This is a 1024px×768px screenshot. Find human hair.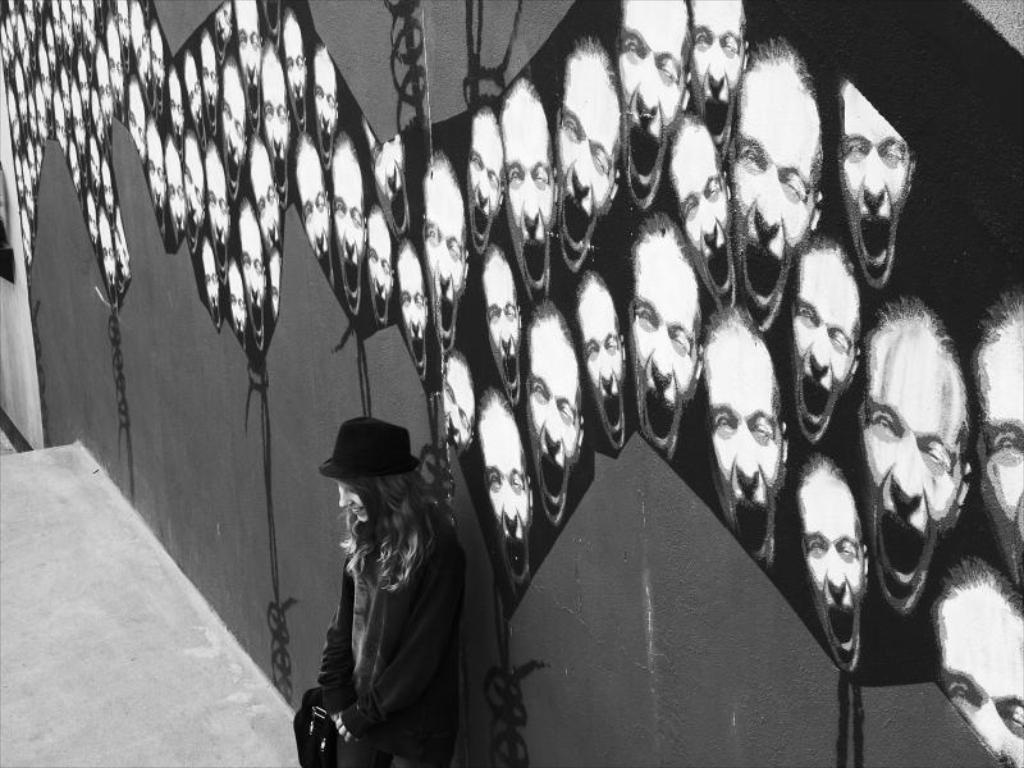
Bounding box: bbox=[739, 33, 824, 183].
